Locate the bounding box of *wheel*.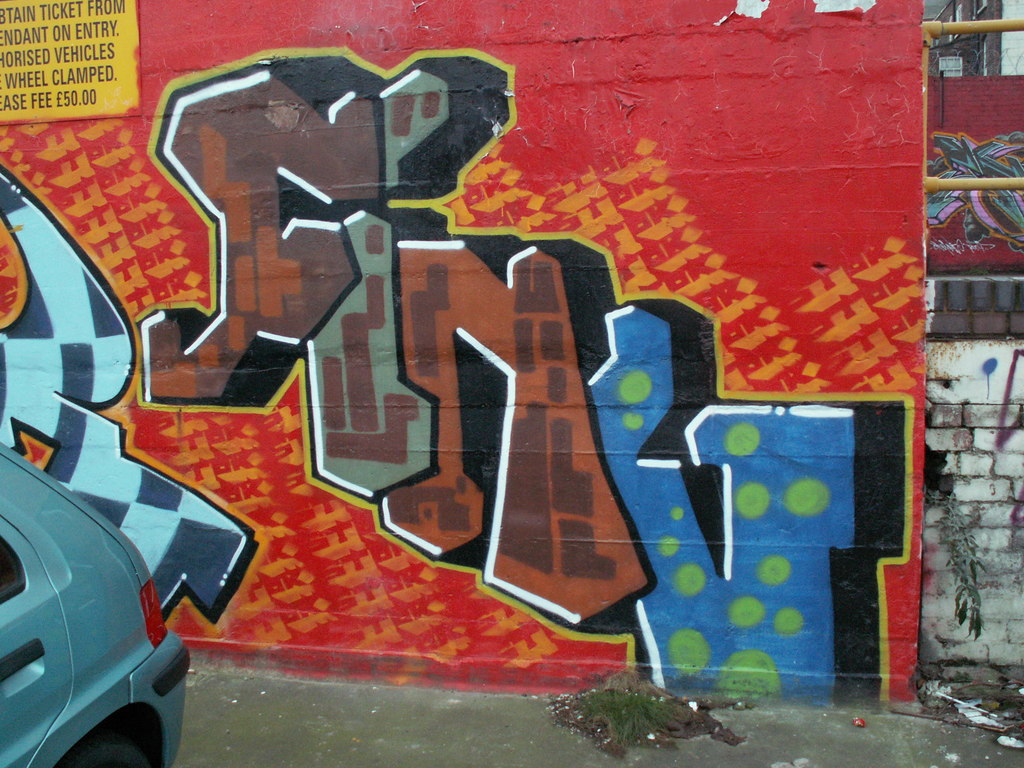
Bounding box: 58/729/152/767.
